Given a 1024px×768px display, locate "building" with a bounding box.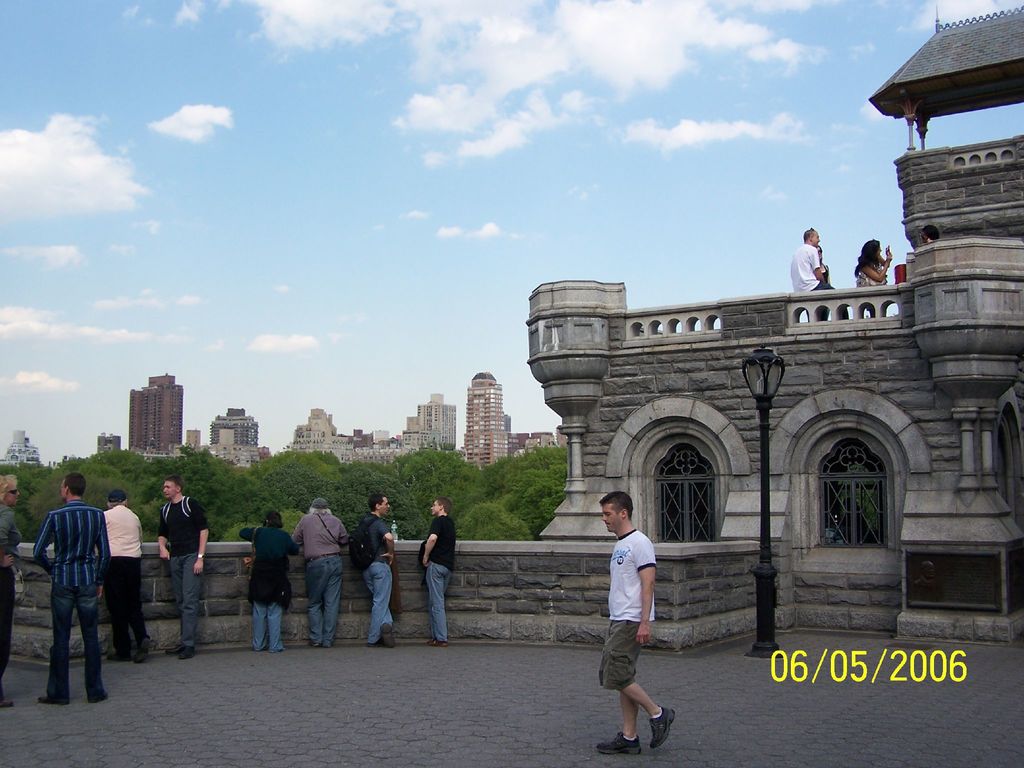
Located: 3 429 42 466.
